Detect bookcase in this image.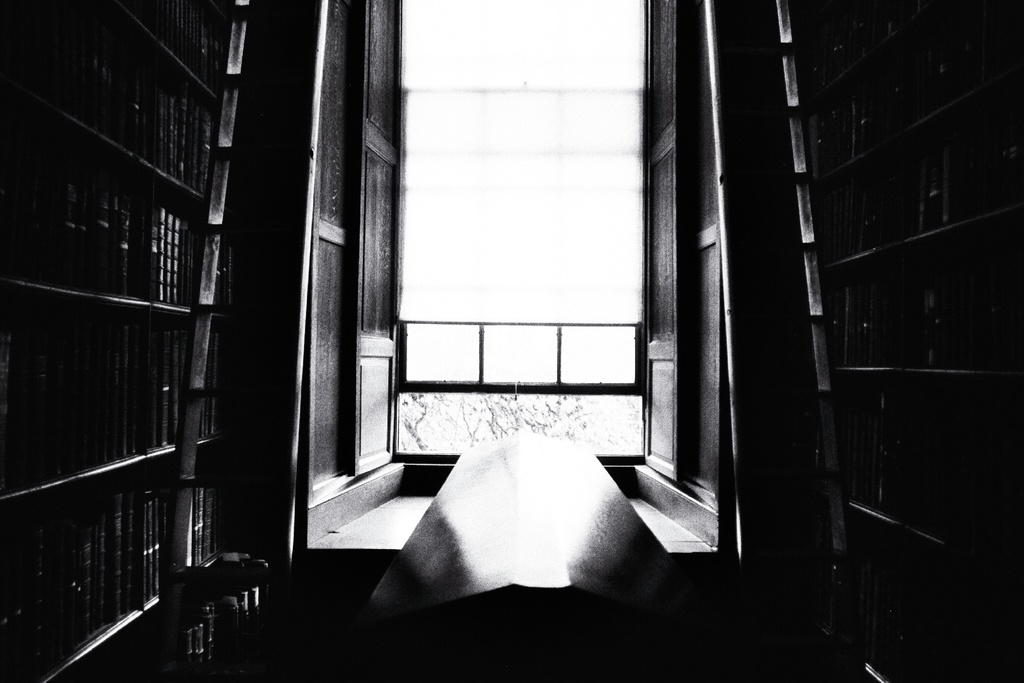
Detection: box(774, 0, 1023, 682).
